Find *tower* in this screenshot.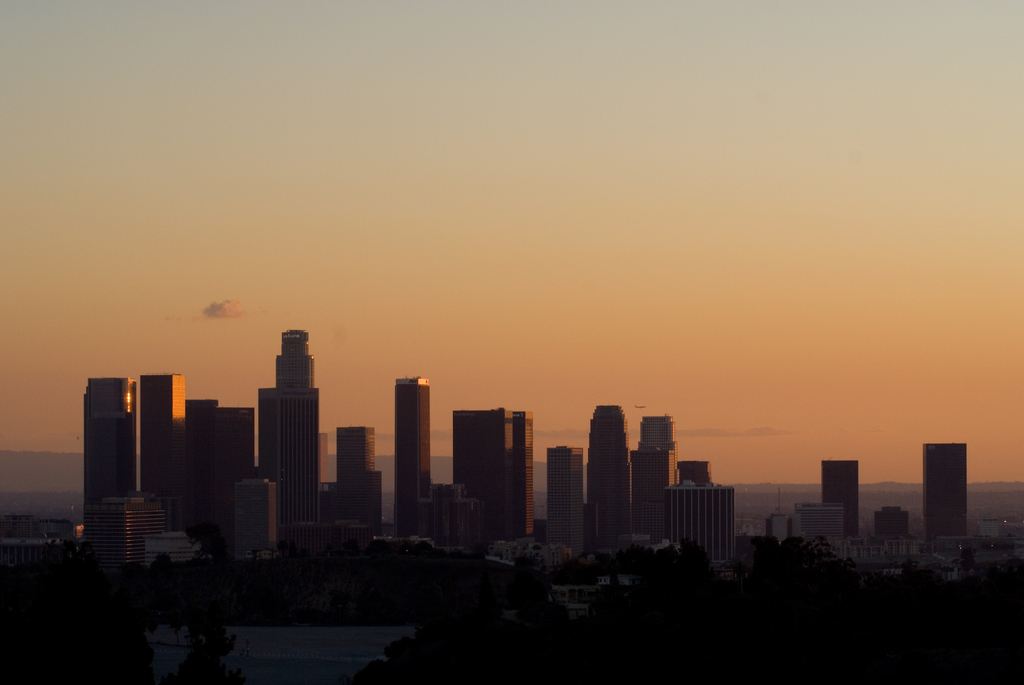
The bounding box for *tower* is x1=624, y1=408, x2=673, y2=547.
